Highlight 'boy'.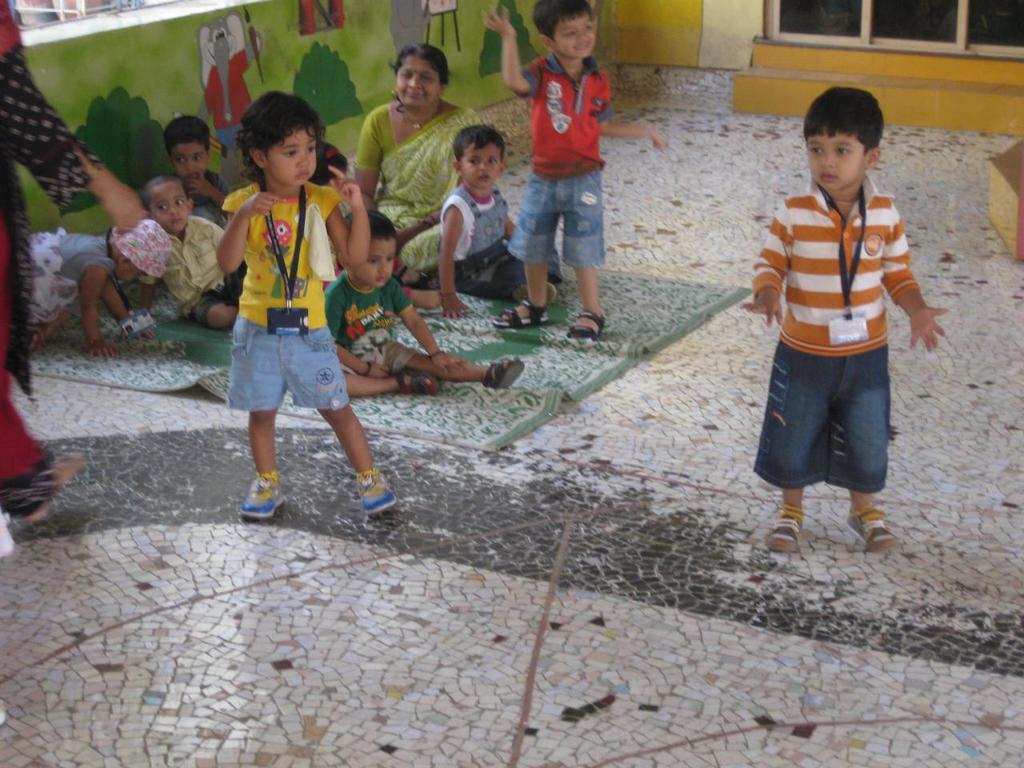
Highlighted region: bbox=(479, 0, 670, 350).
